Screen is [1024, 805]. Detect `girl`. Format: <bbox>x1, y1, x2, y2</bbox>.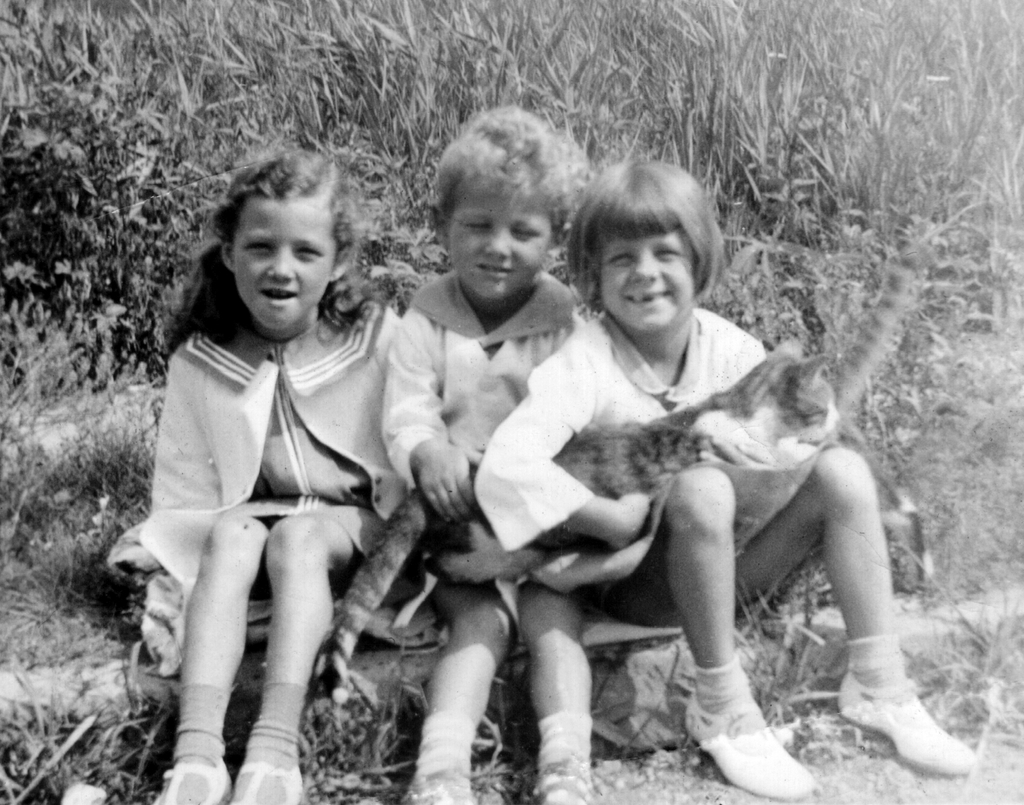
<bbox>138, 145, 406, 804</bbox>.
